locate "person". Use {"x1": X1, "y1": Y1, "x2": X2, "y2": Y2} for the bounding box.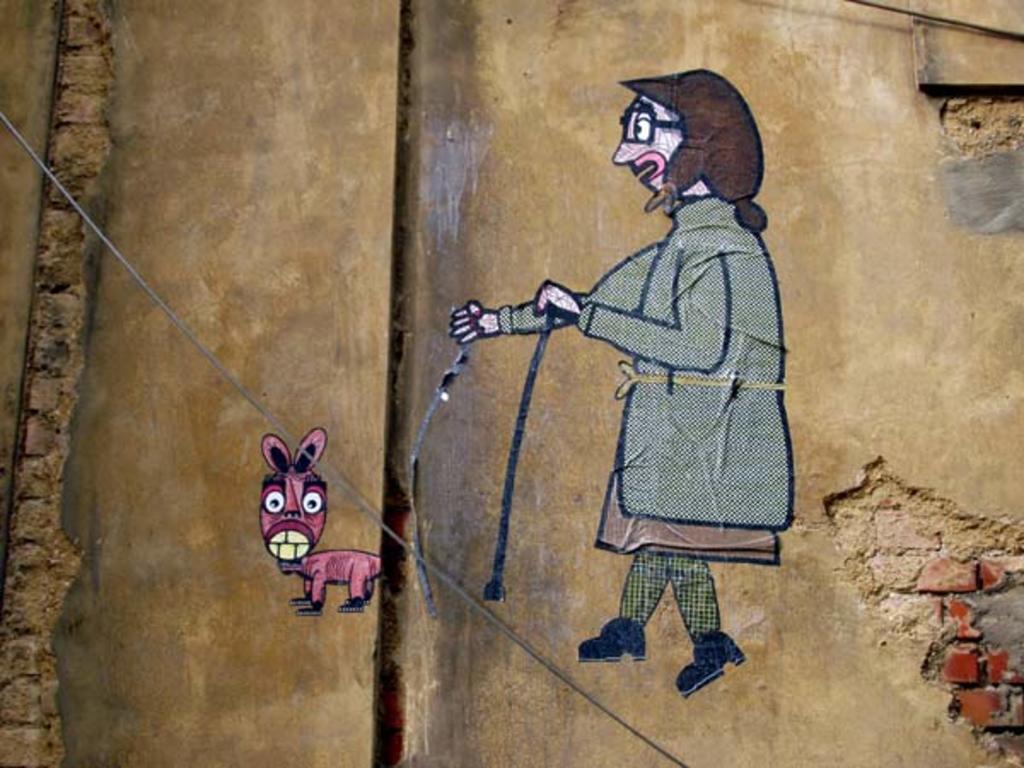
{"x1": 454, "y1": 70, "x2": 795, "y2": 708}.
